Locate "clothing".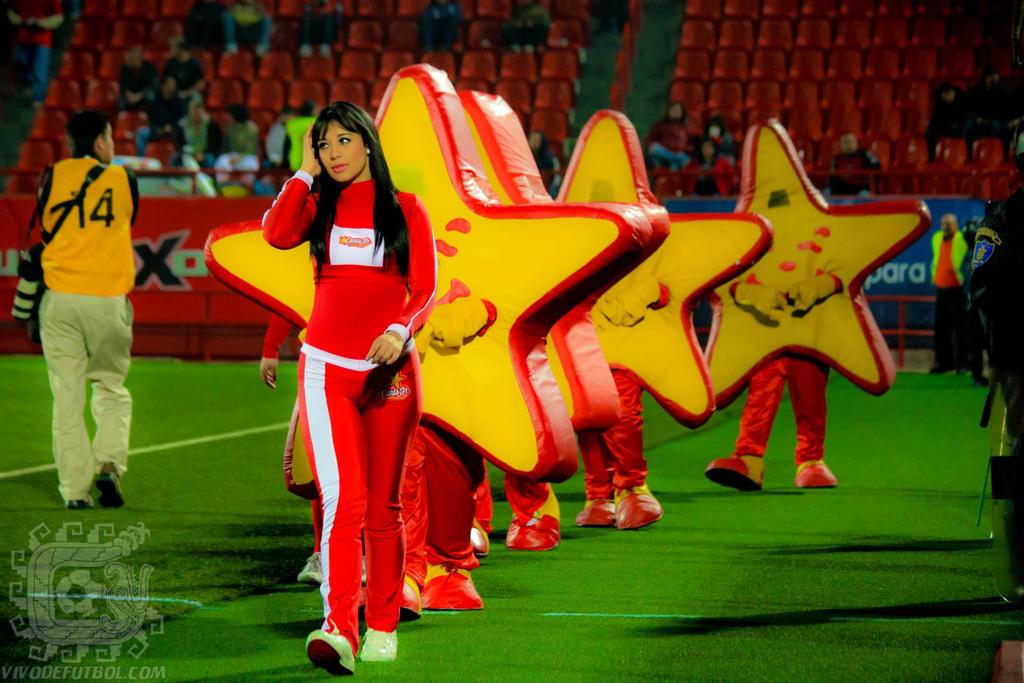
Bounding box: [x1=469, y1=442, x2=559, y2=534].
